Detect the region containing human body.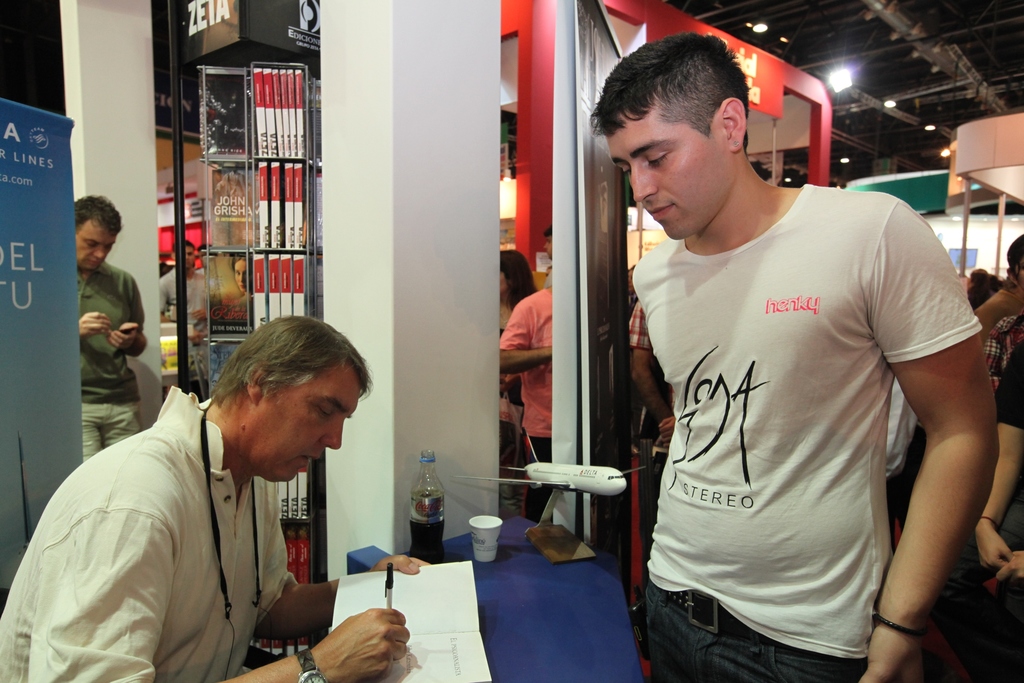
0/402/406/682.
